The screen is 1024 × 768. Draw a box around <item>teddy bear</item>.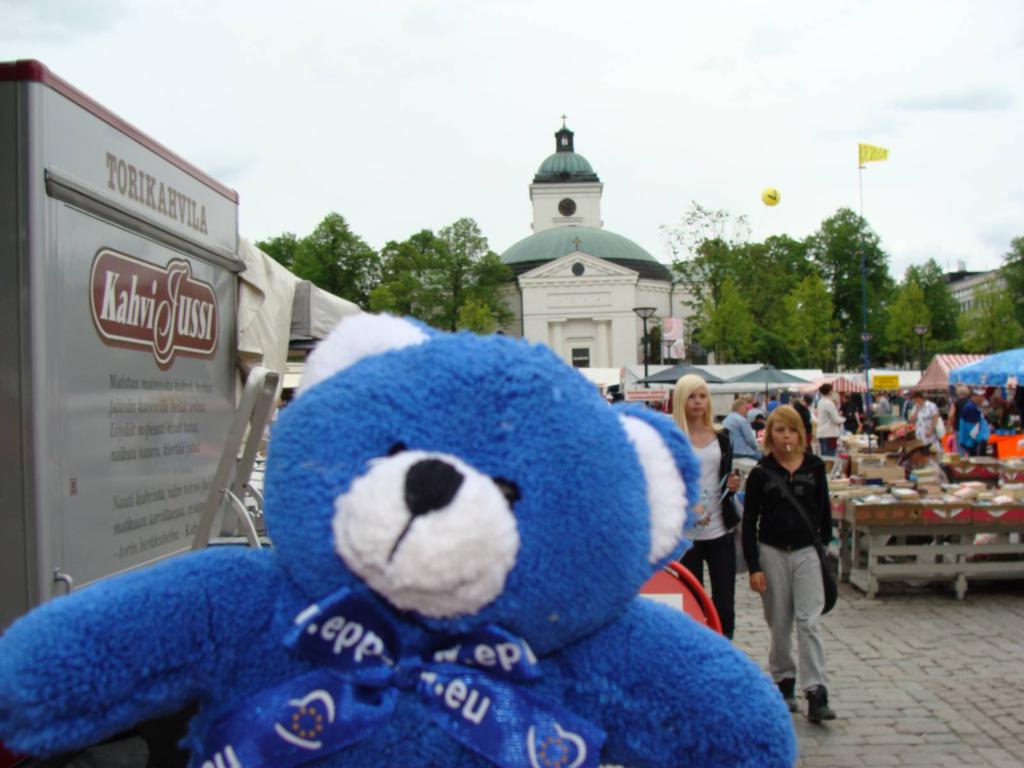
<box>0,306,796,767</box>.
